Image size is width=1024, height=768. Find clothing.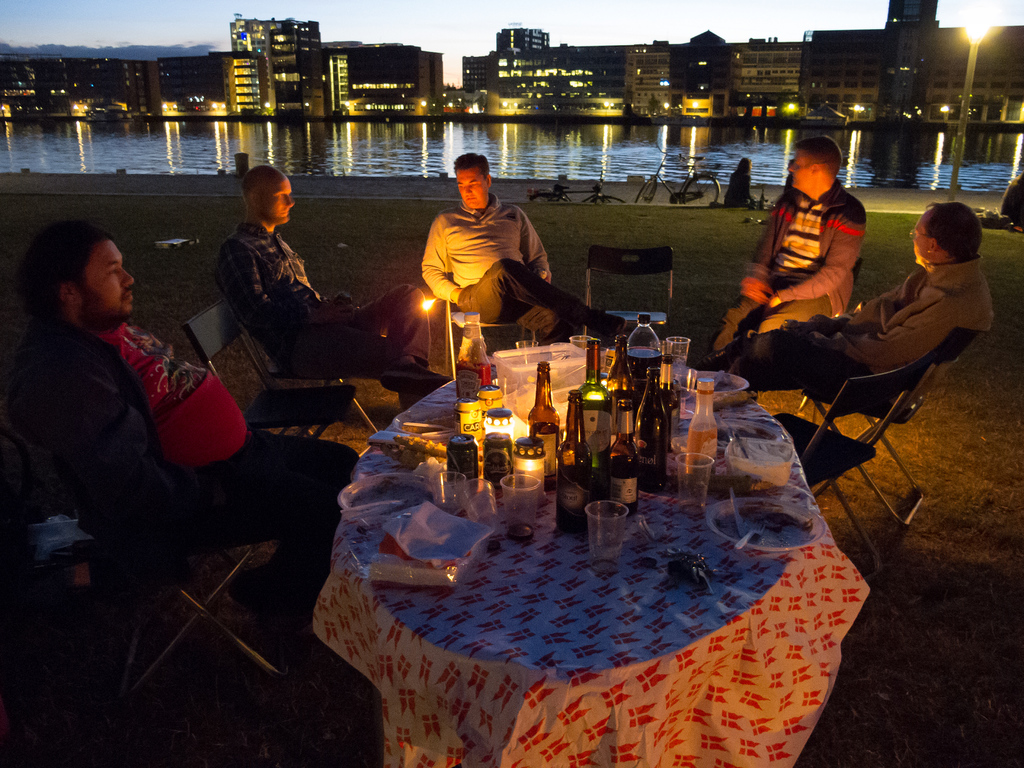
{"x1": 310, "y1": 347, "x2": 870, "y2": 764}.
